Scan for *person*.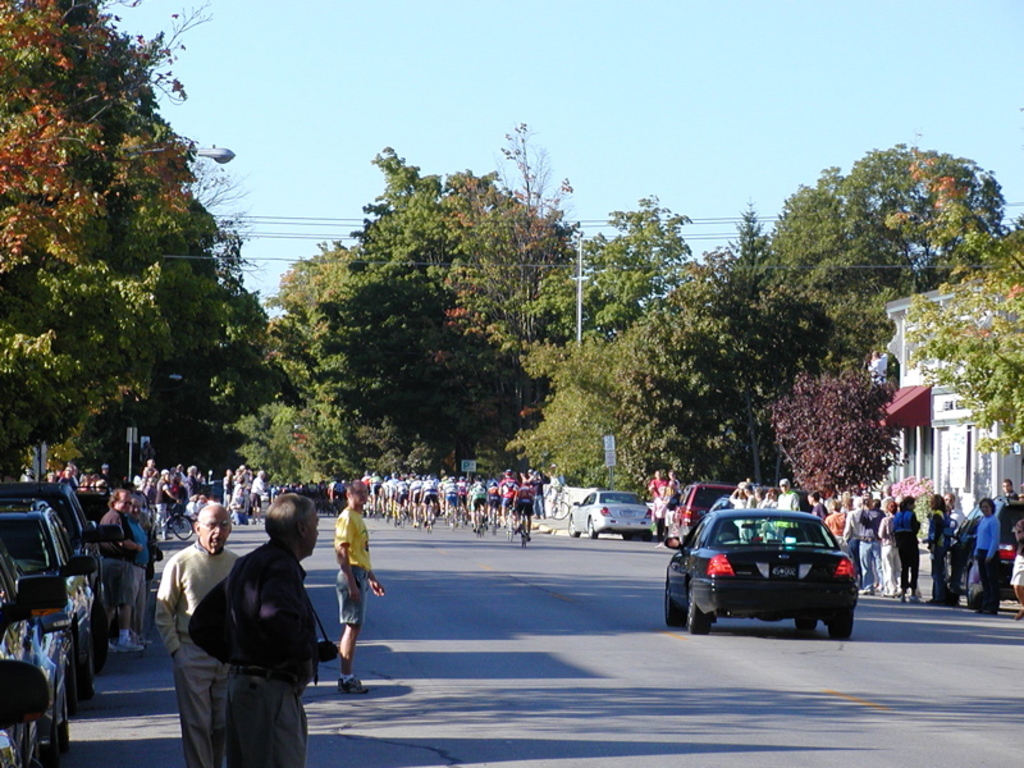
Scan result: <box>156,495,246,767</box>.
